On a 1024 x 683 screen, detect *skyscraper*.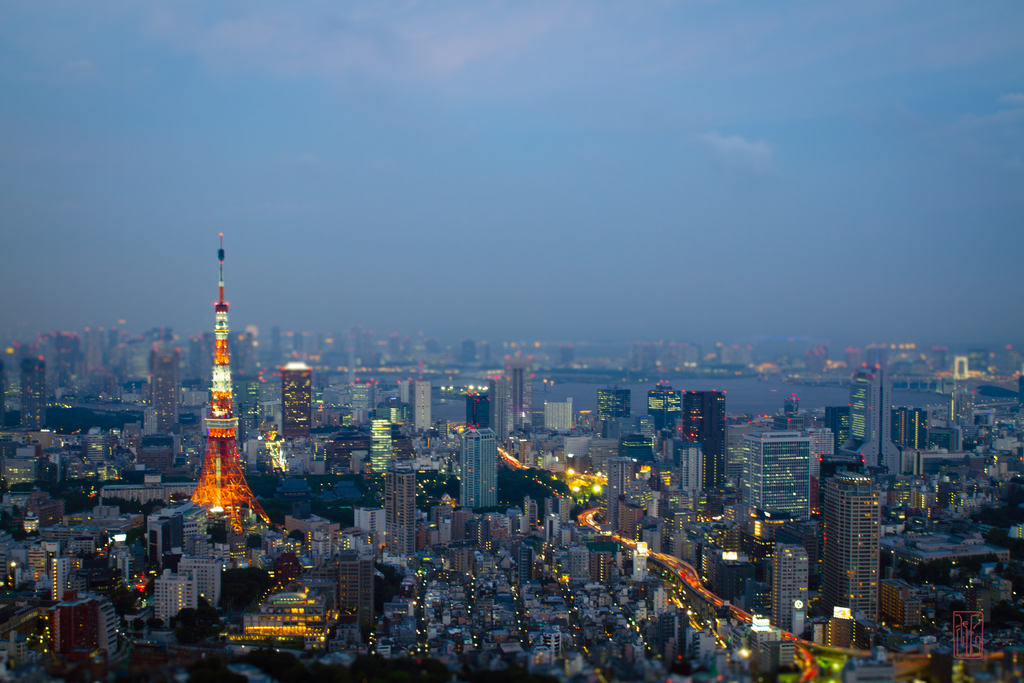
{"x1": 683, "y1": 390, "x2": 724, "y2": 487}.
